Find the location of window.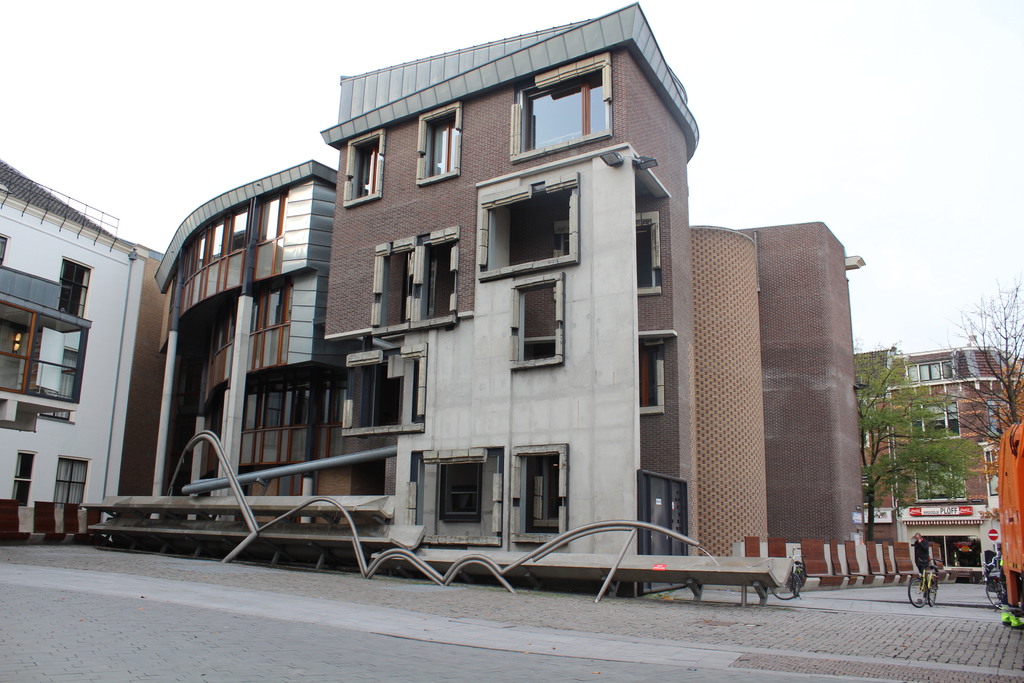
Location: region(639, 333, 673, 417).
